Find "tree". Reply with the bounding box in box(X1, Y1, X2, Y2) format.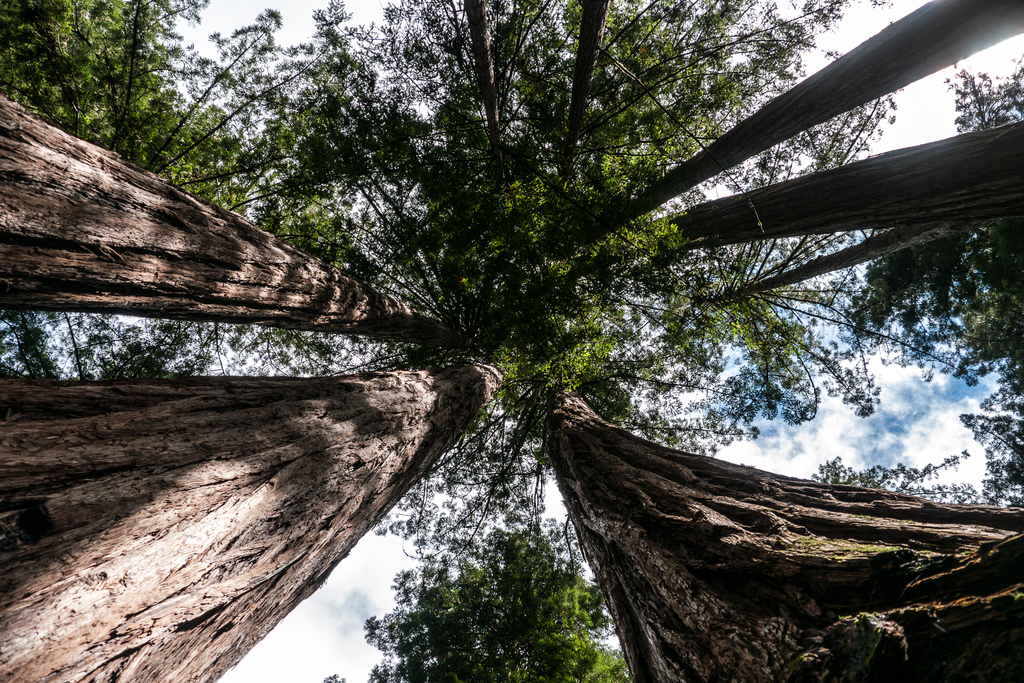
box(0, 0, 461, 341).
